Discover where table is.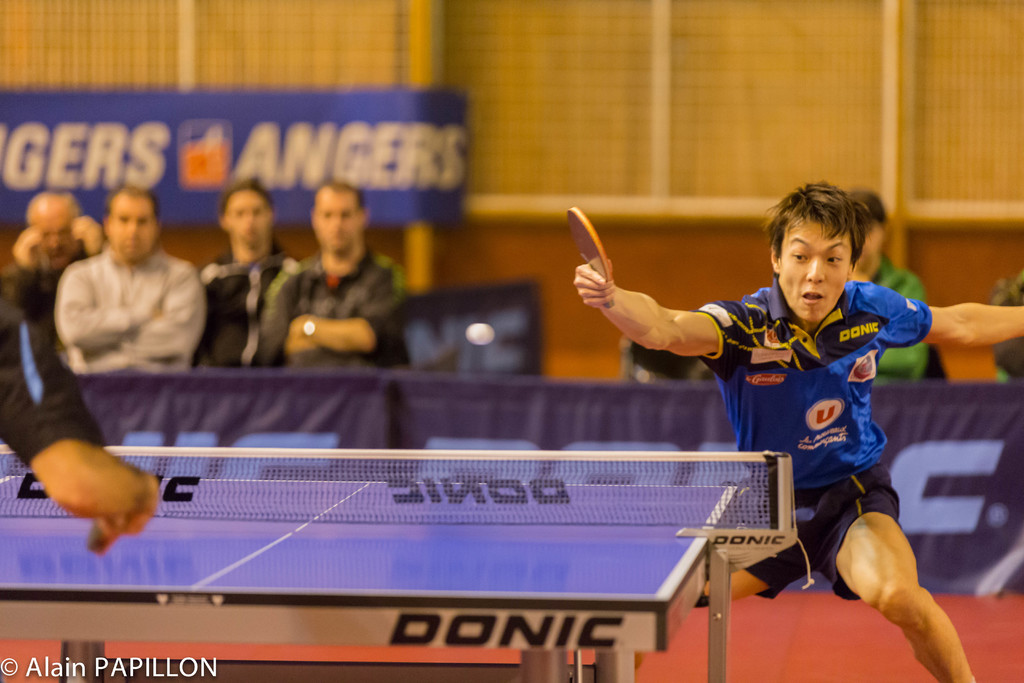
Discovered at box(0, 423, 869, 675).
